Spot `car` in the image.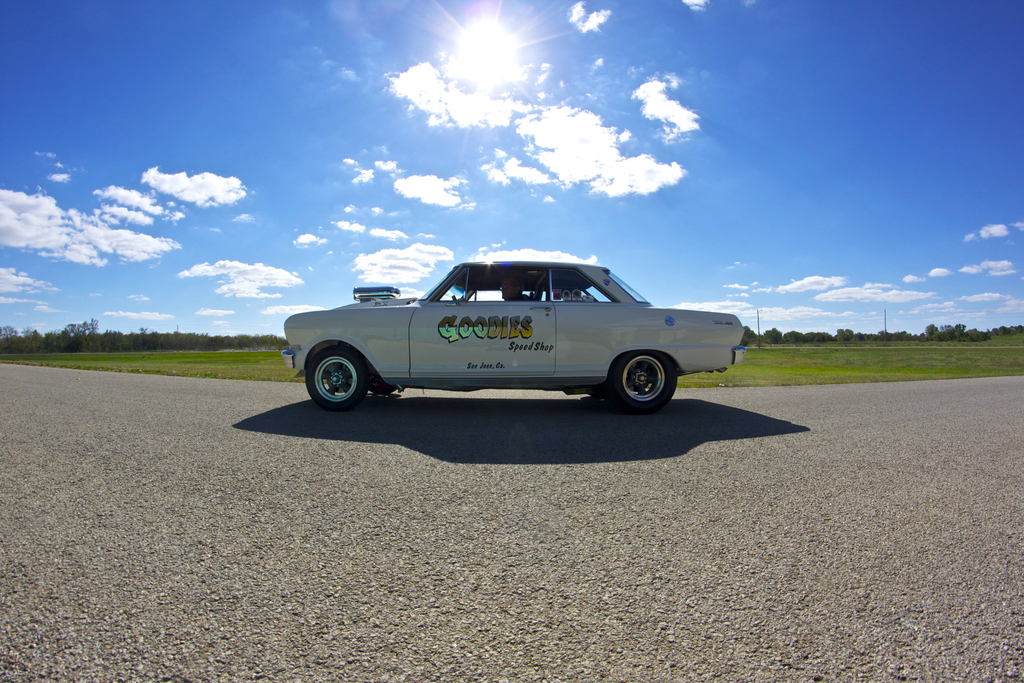
`car` found at 277:248:753:424.
